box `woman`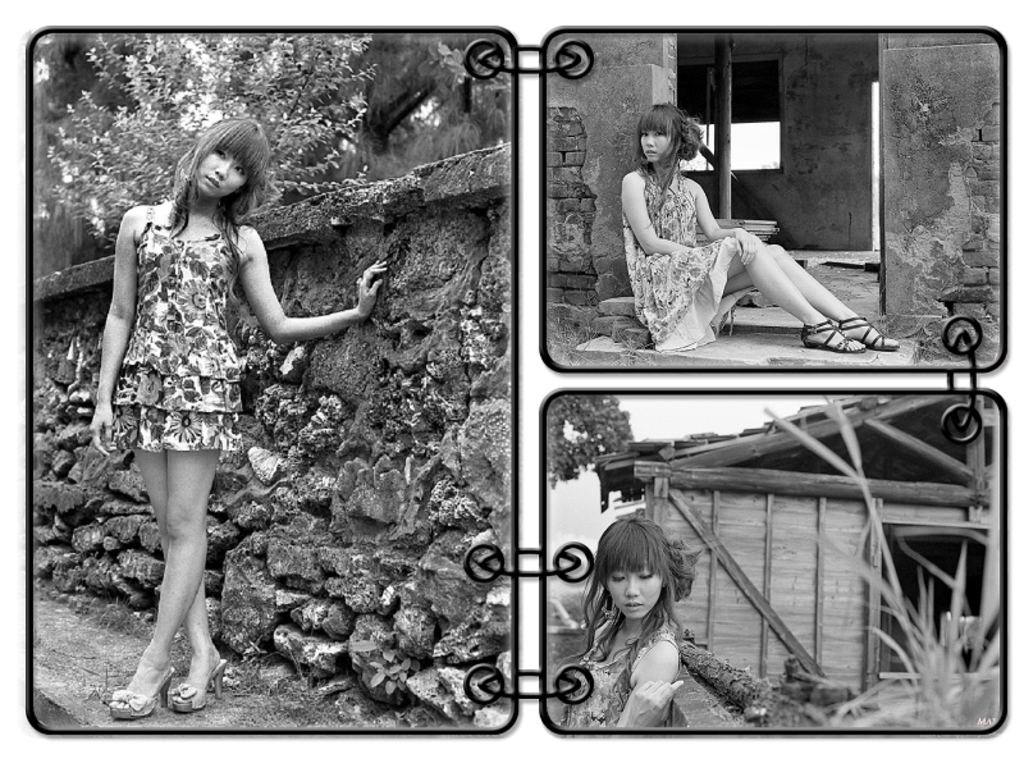
{"left": 82, "top": 114, "right": 389, "bottom": 722}
